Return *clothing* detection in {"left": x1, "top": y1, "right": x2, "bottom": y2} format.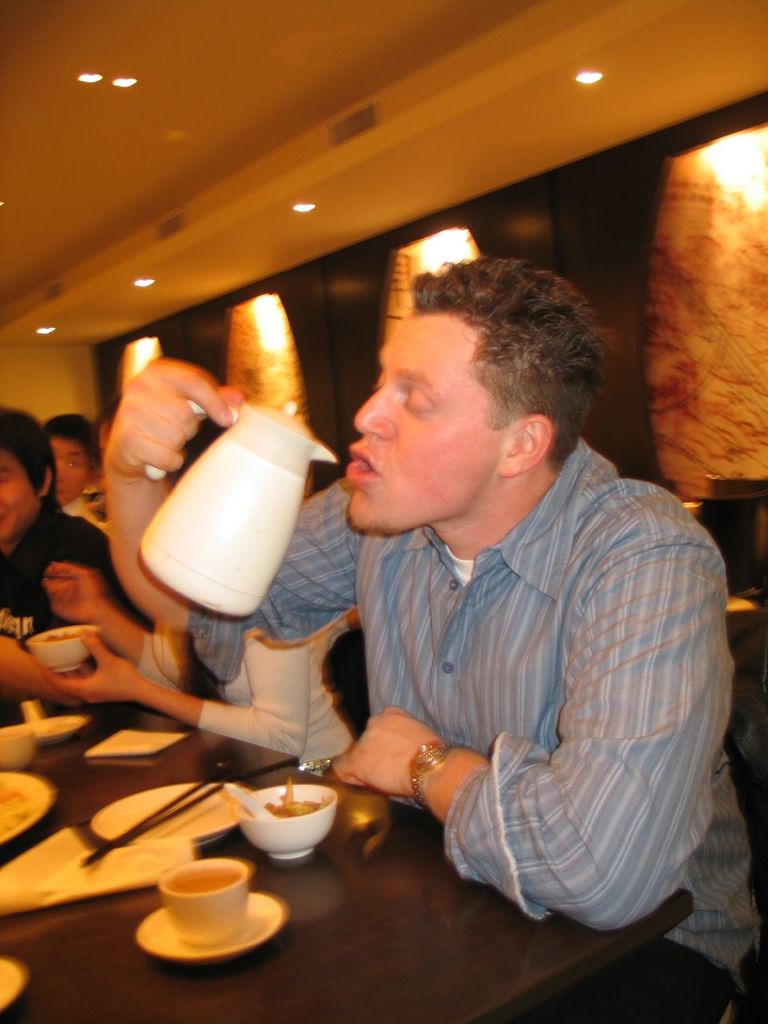
{"left": 138, "top": 609, "right": 361, "bottom": 769}.
